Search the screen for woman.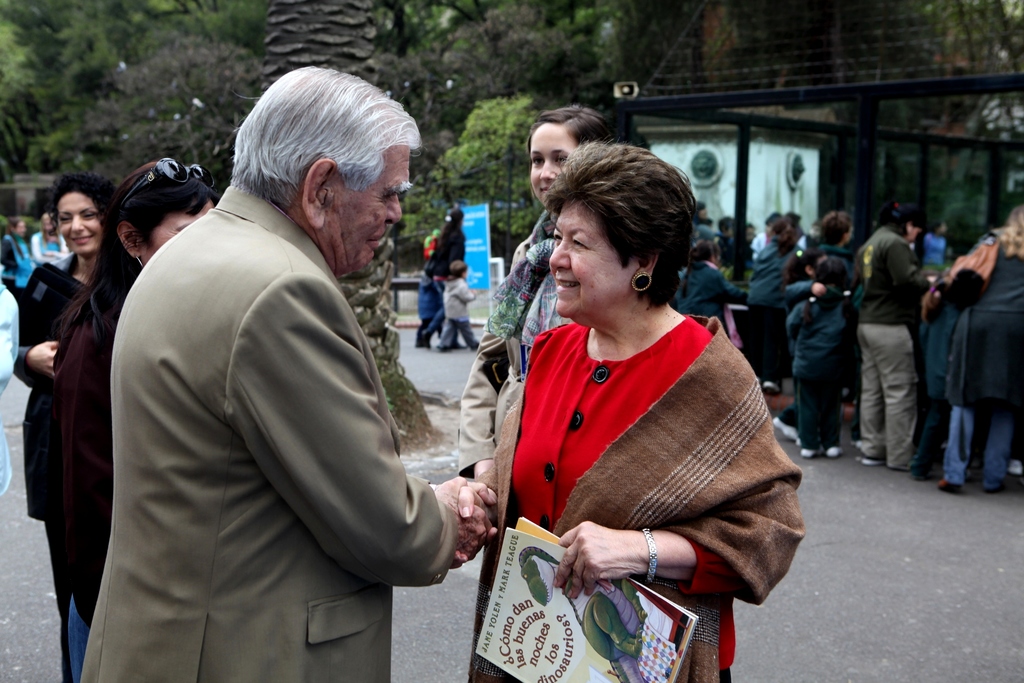
Found at 454, 158, 784, 679.
